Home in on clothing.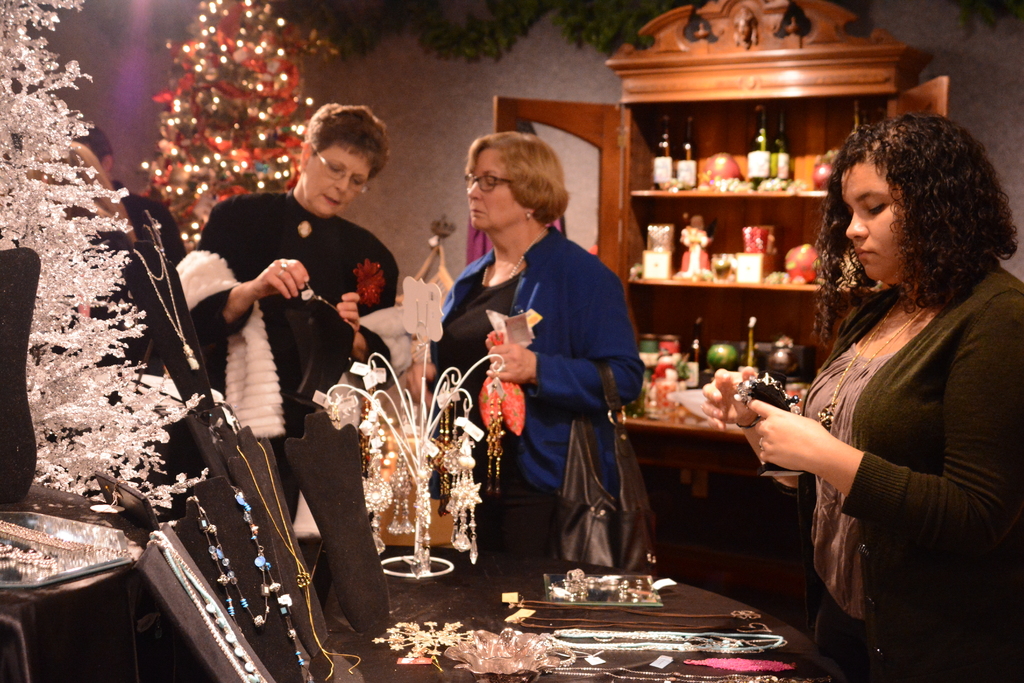
Homed in at detection(188, 189, 412, 623).
